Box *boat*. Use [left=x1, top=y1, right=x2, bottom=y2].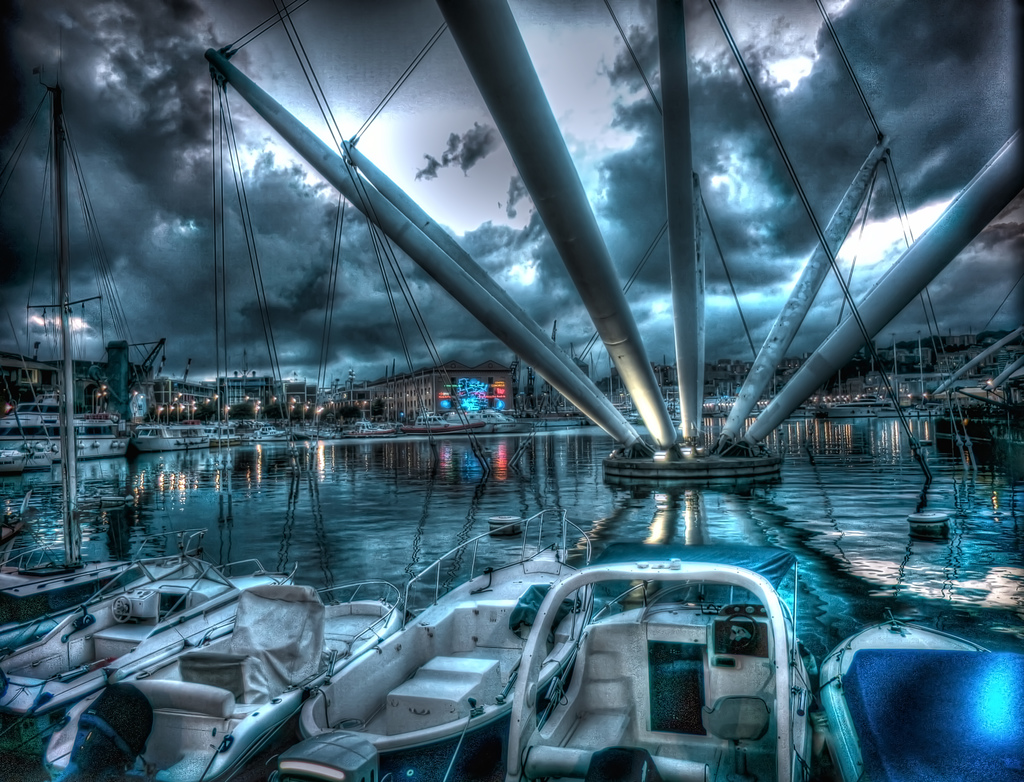
[left=296, top=500, right=588, bottom=749].
